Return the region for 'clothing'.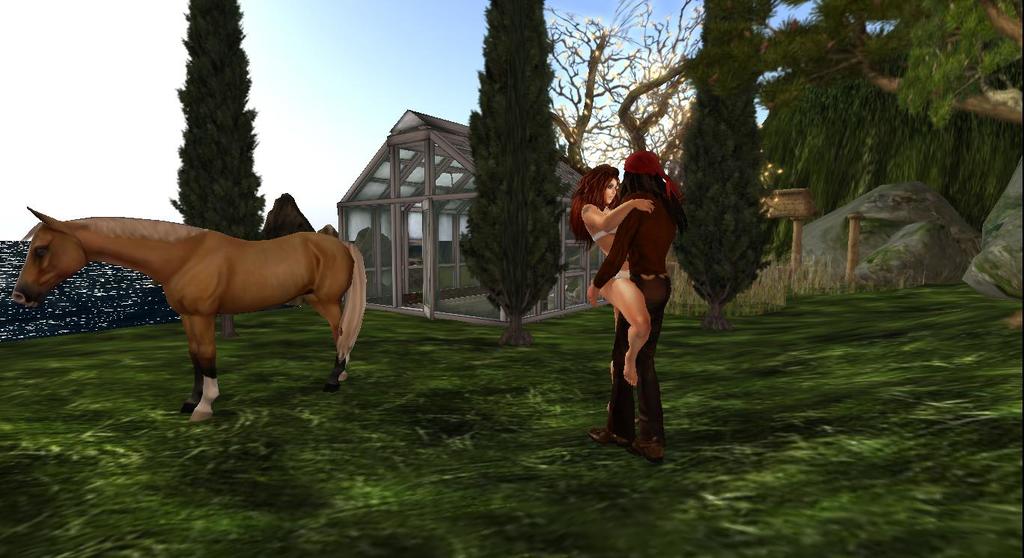
592/218/618/242.
